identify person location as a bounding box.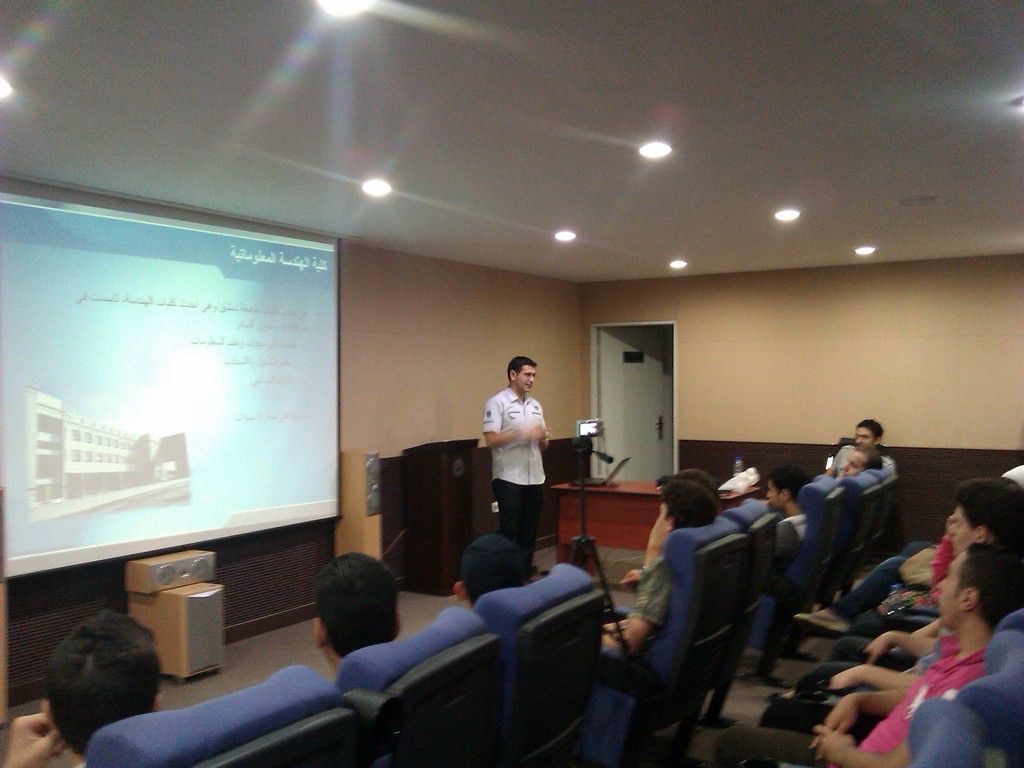
314/548/403/674.
